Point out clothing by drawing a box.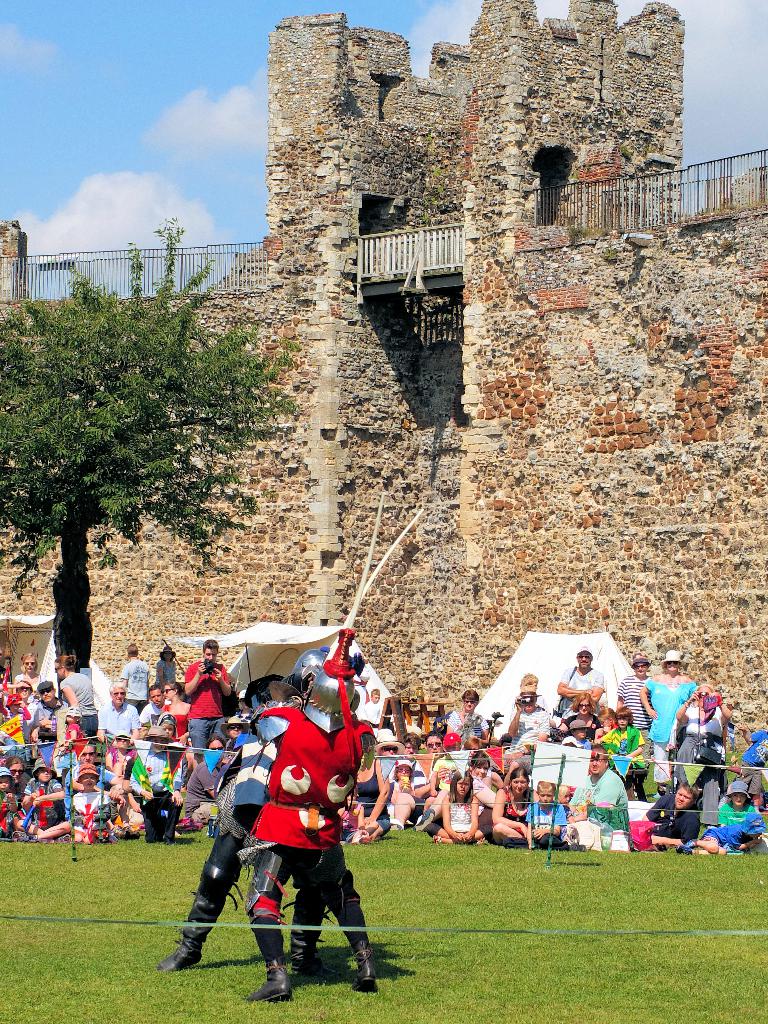
(x1=740, y1=728, x2=767, y2=769).
